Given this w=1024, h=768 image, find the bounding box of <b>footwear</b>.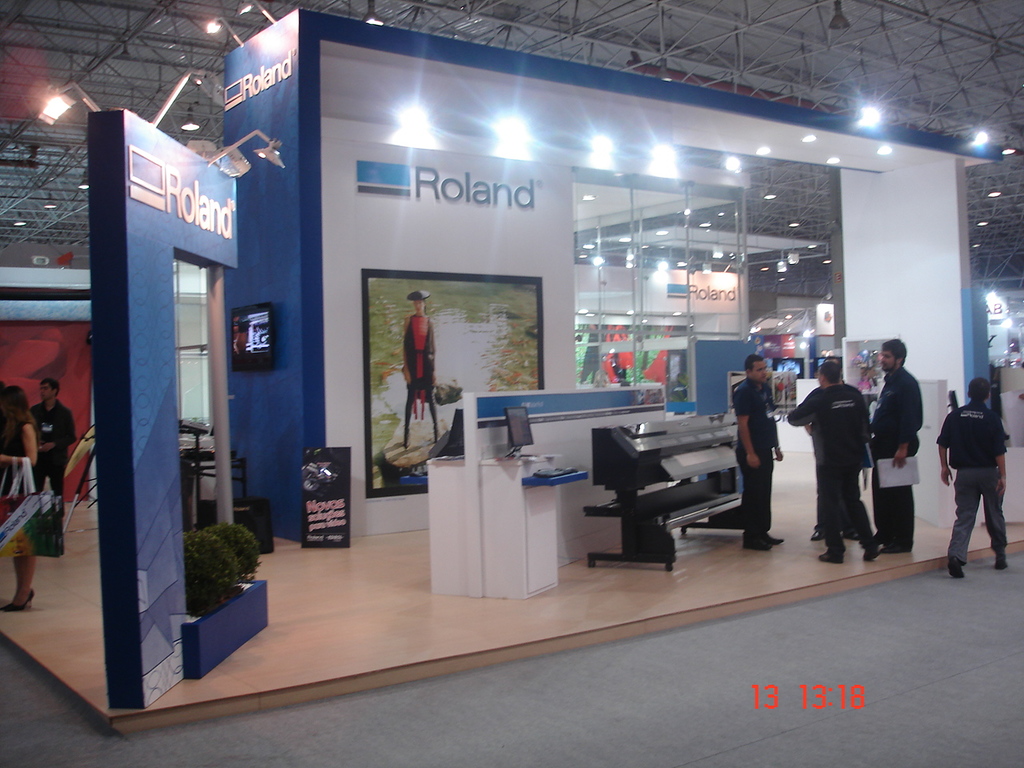
Rect(750, 539, 767, 554).
